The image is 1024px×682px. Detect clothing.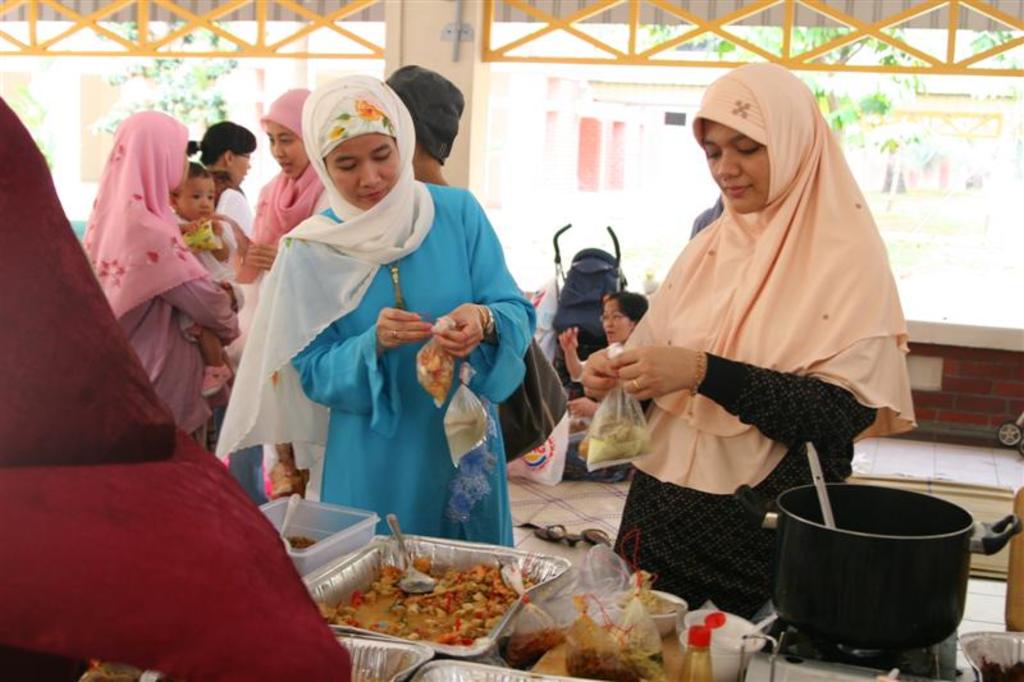
Detection: x1=179 y1=218 x2=234 y2=290.
